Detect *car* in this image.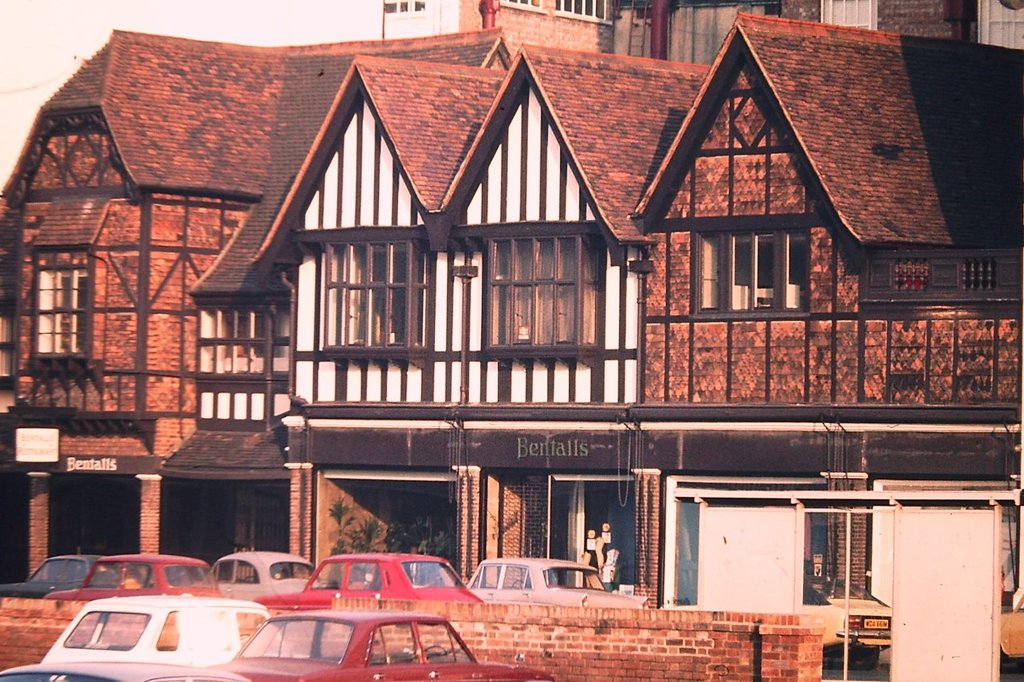
Detection: locate(209, 552, 326, 600).
